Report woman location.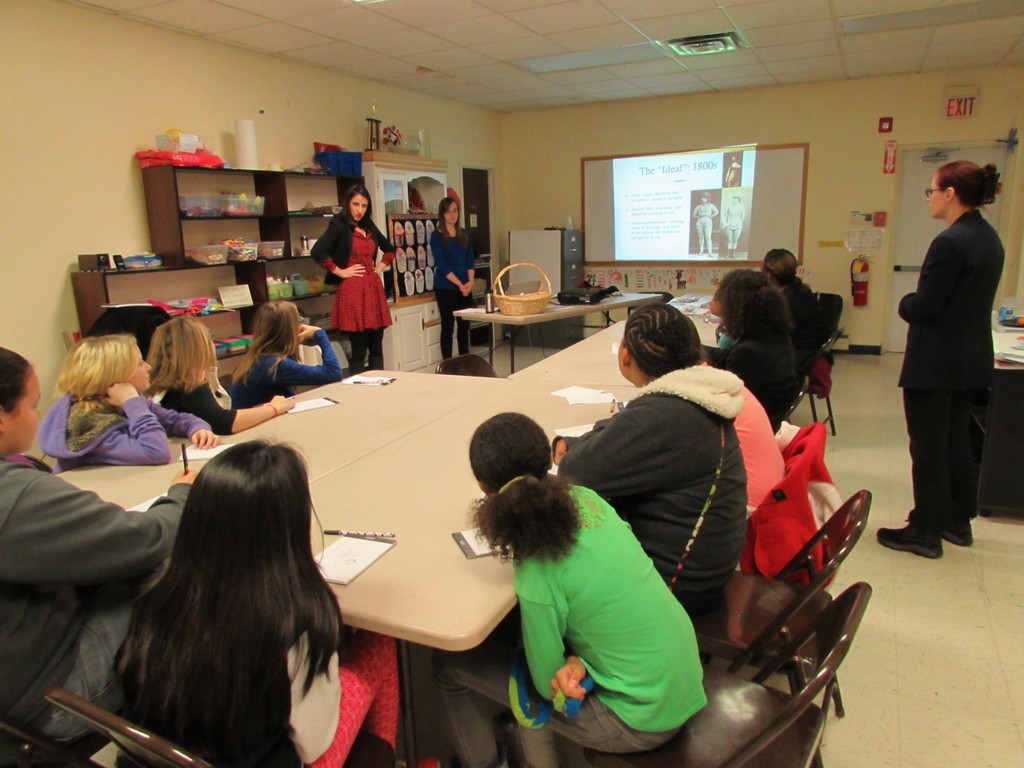
Report: <box>707,267,794,427</box>.
